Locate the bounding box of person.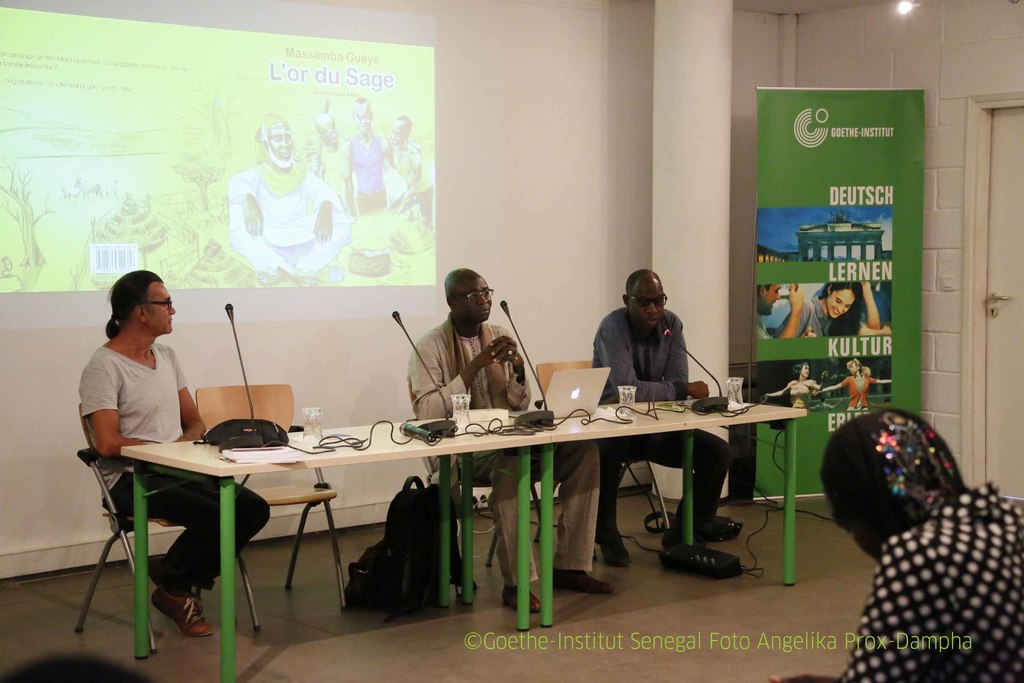
Bounding box: 814/278/883/329.
